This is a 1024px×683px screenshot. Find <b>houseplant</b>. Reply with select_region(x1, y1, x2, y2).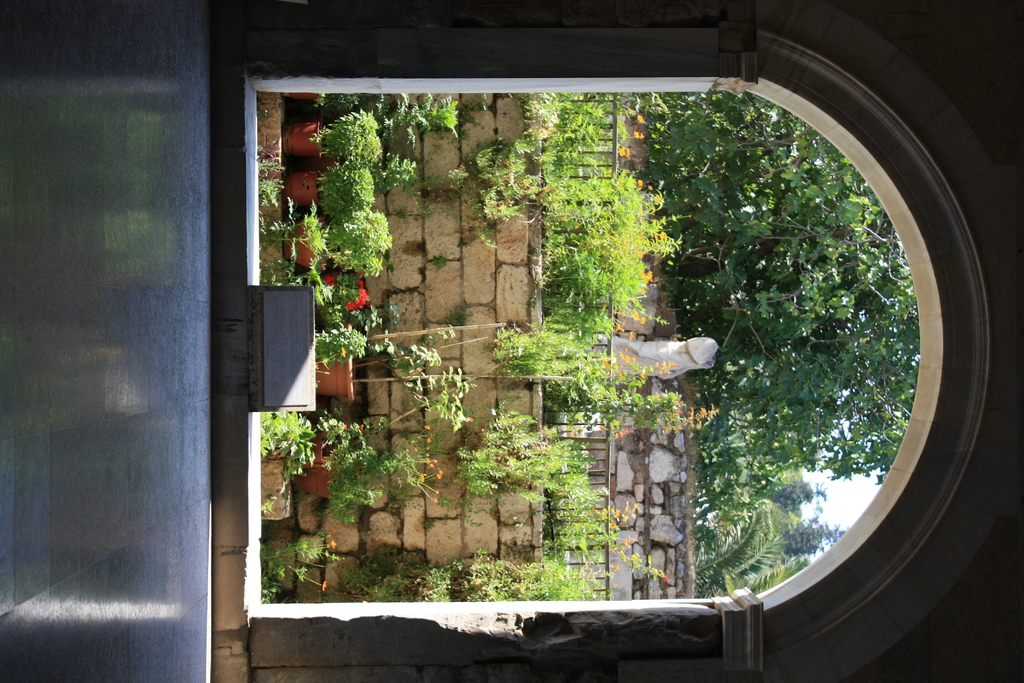
select_region(287, 104, 381, 159).
